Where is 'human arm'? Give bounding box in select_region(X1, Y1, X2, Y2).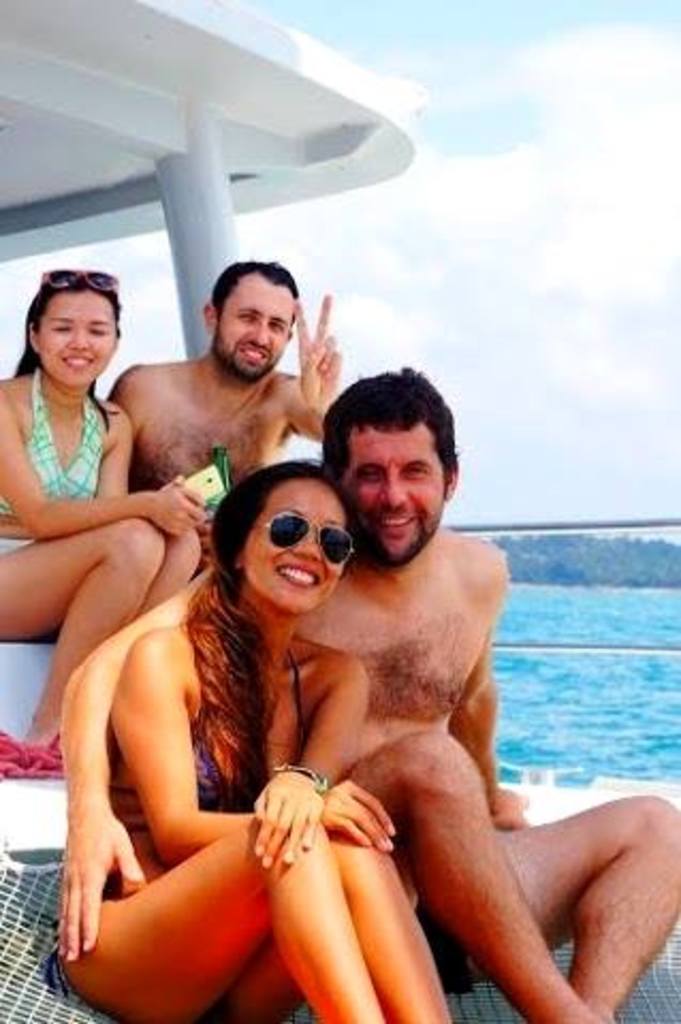
select_region(100, 627, 399, 862).
